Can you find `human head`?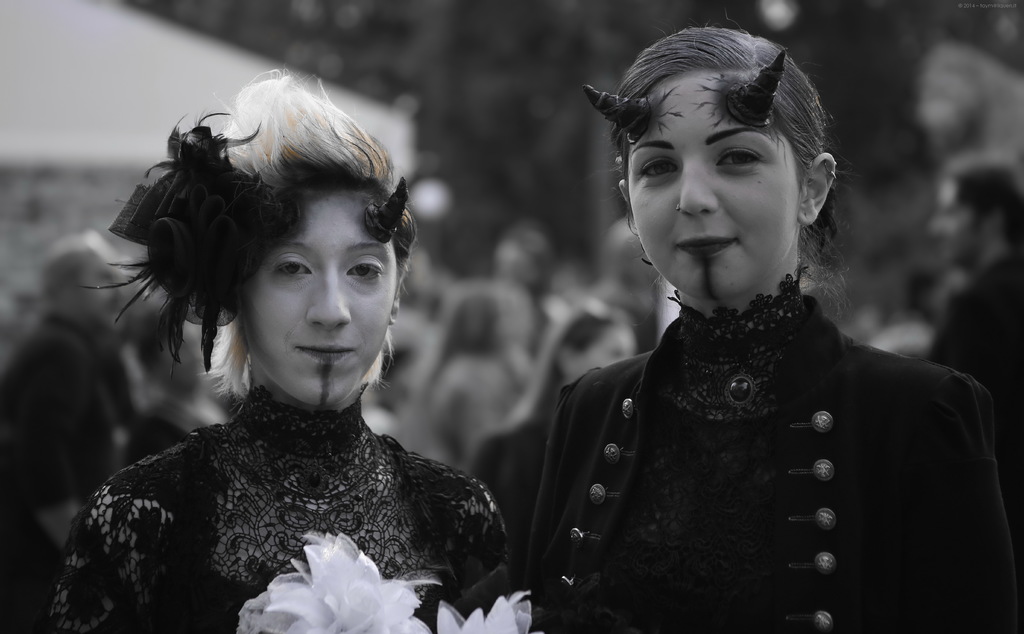
Yes, bounding box: [134,305,206,394].
